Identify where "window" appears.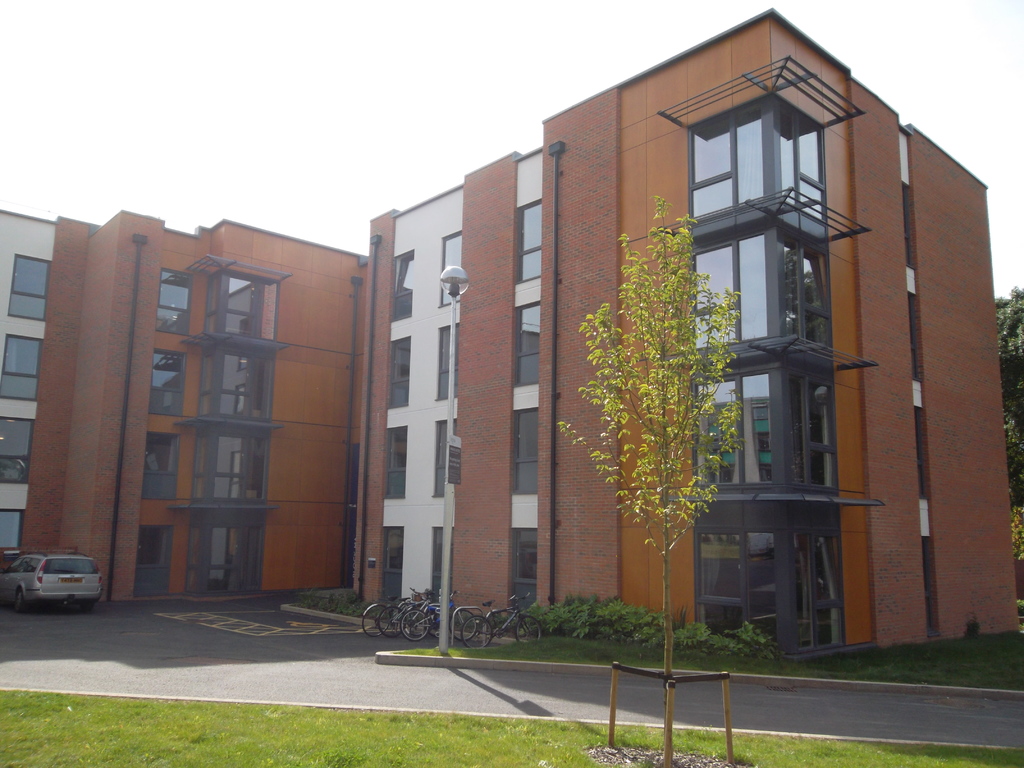
Appears at [left=0, top=504, right=22, bottom=566].
